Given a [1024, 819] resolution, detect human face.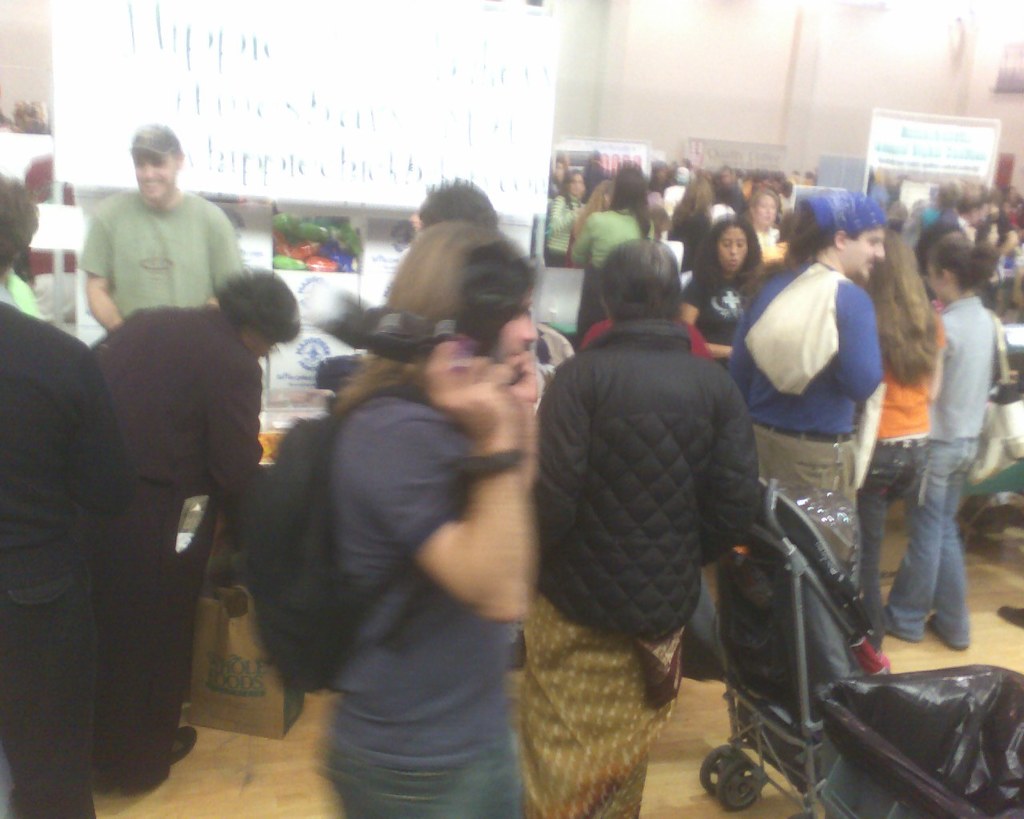
left=746, top=182, right=788, bottom=235.
